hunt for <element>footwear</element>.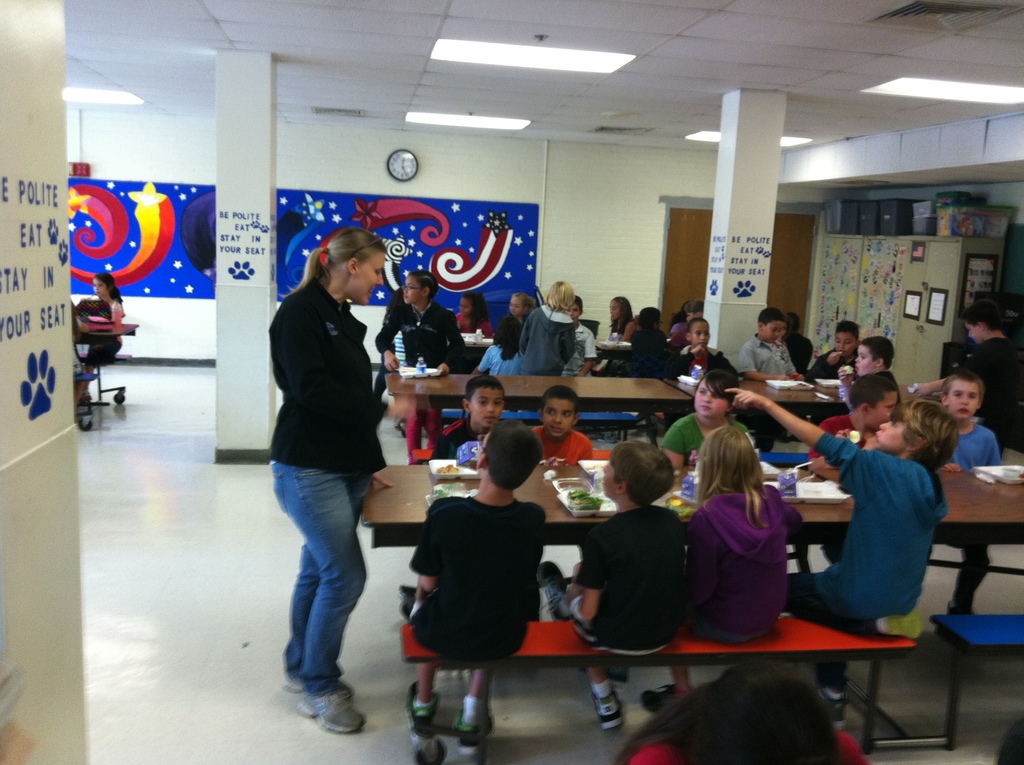
Hunted down at bbox=(820, 688, 844, 733).
